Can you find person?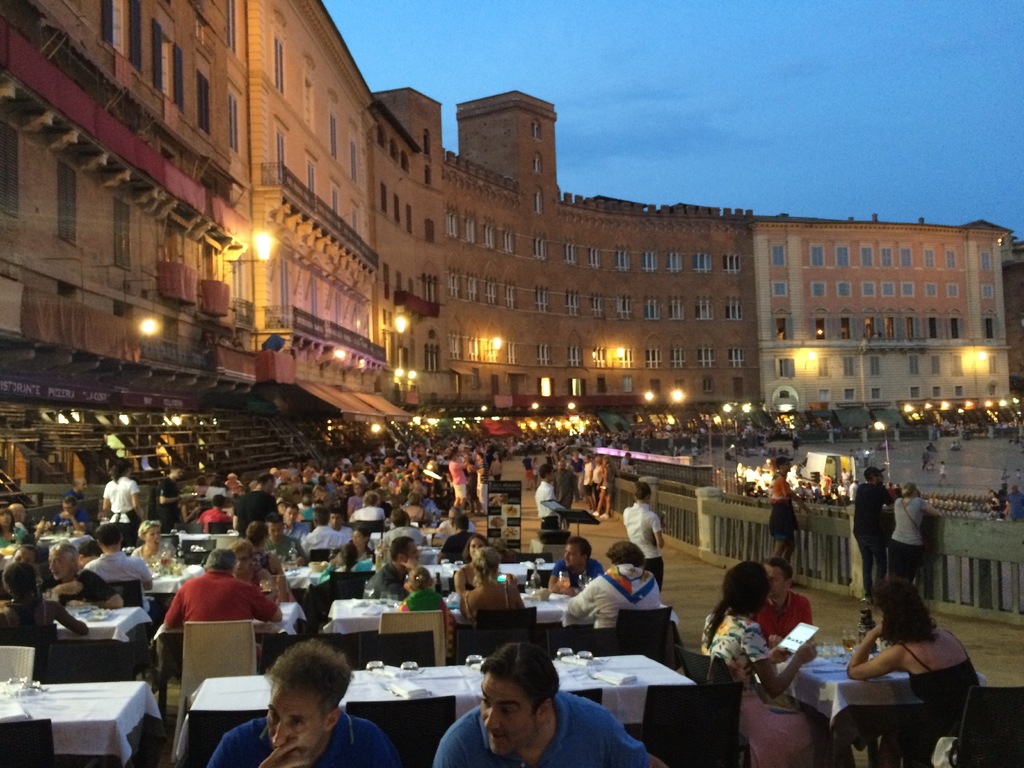
Yes, bounding box: pyautogui.locateOnScreen(459, 546, 531, 612).
